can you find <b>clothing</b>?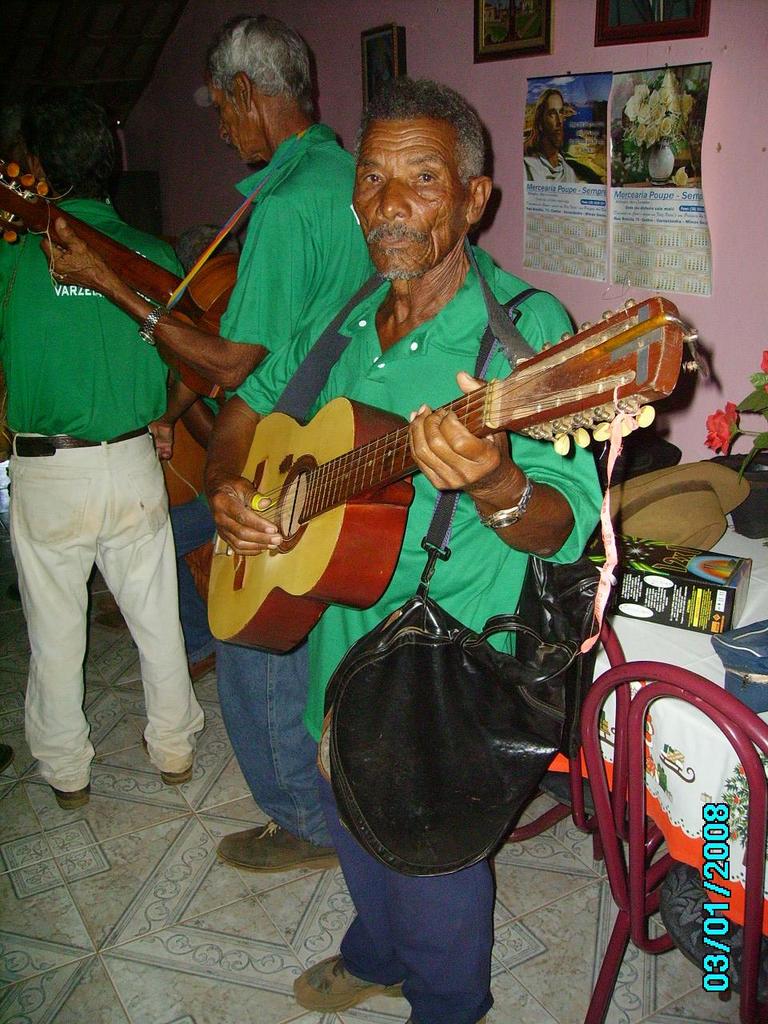
Yes, bounding box: [x1=217, y1=123, x2=375, y2=839].
